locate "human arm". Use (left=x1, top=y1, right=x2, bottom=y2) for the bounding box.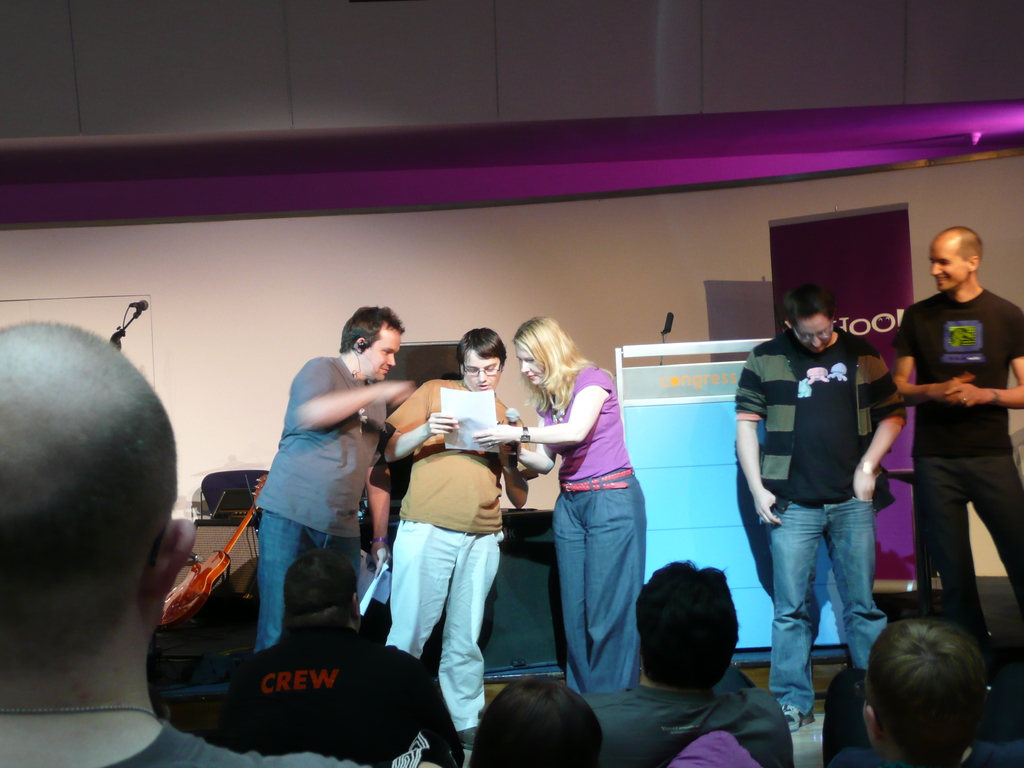
(left=941, top=306, right=1023, bottom=413).
